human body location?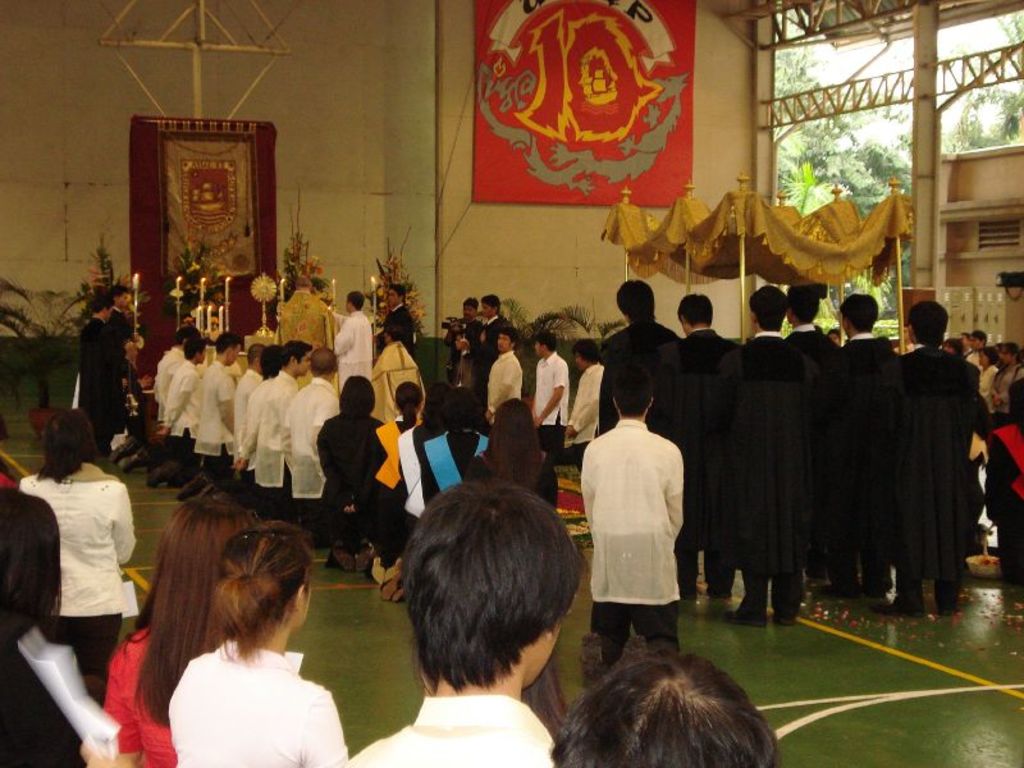
l=378, t=280, r=416, b=343
